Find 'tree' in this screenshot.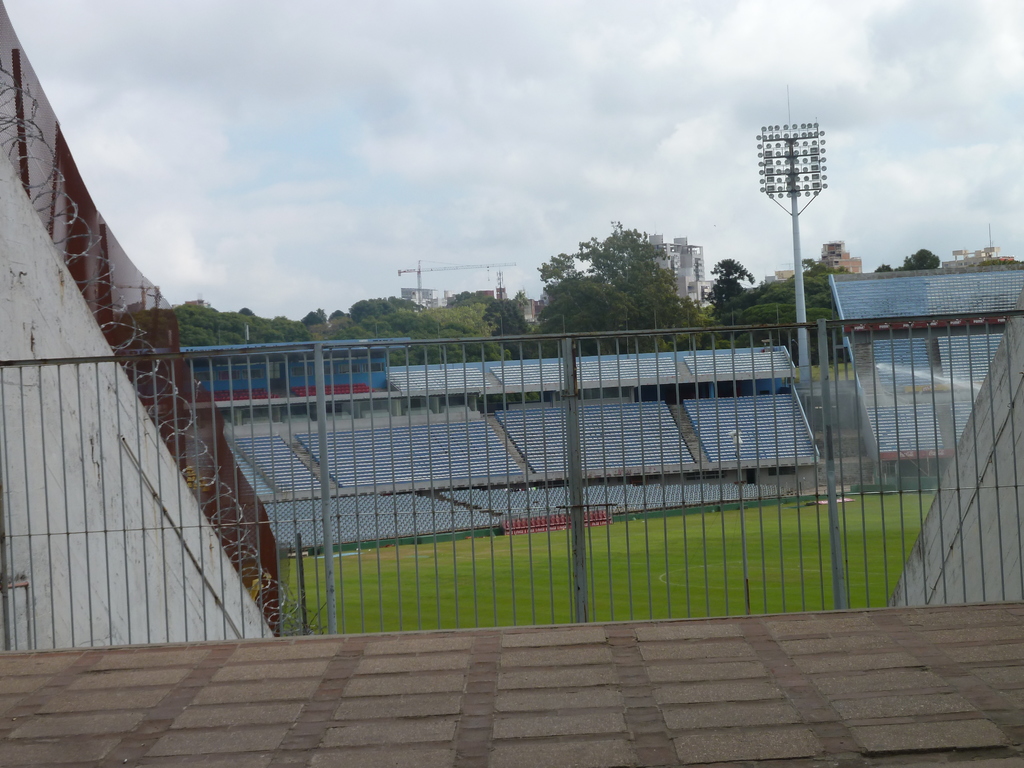
The bounding box for 'tree' is x1=538, y1=218, x2=705, y2=392.
